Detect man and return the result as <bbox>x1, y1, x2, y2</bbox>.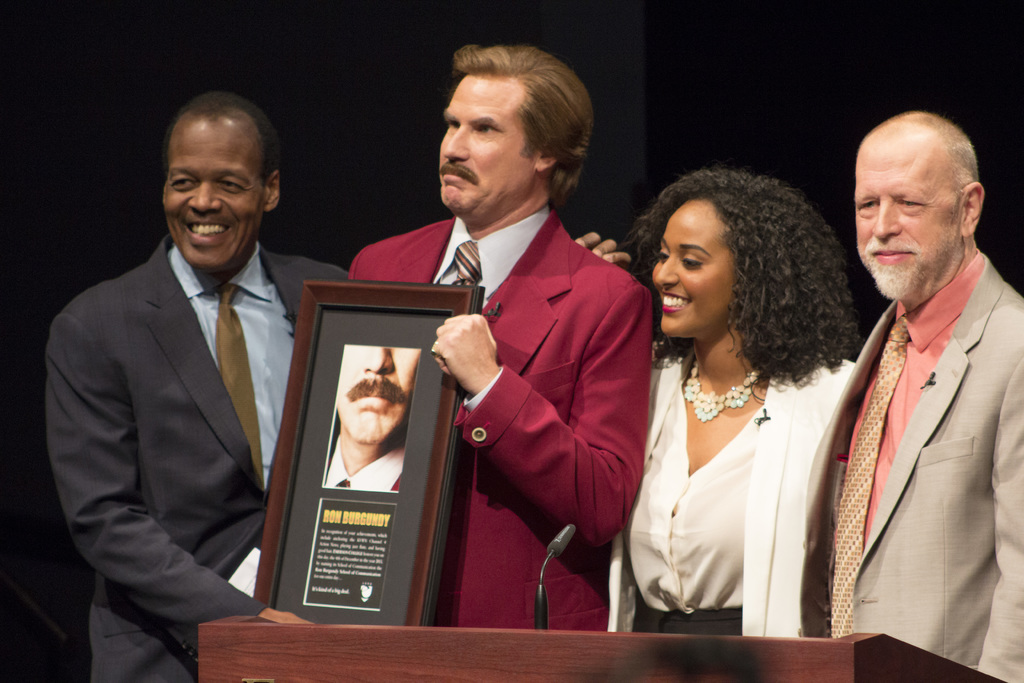
<bbox>340, 46, 658, 625</bbox>.
